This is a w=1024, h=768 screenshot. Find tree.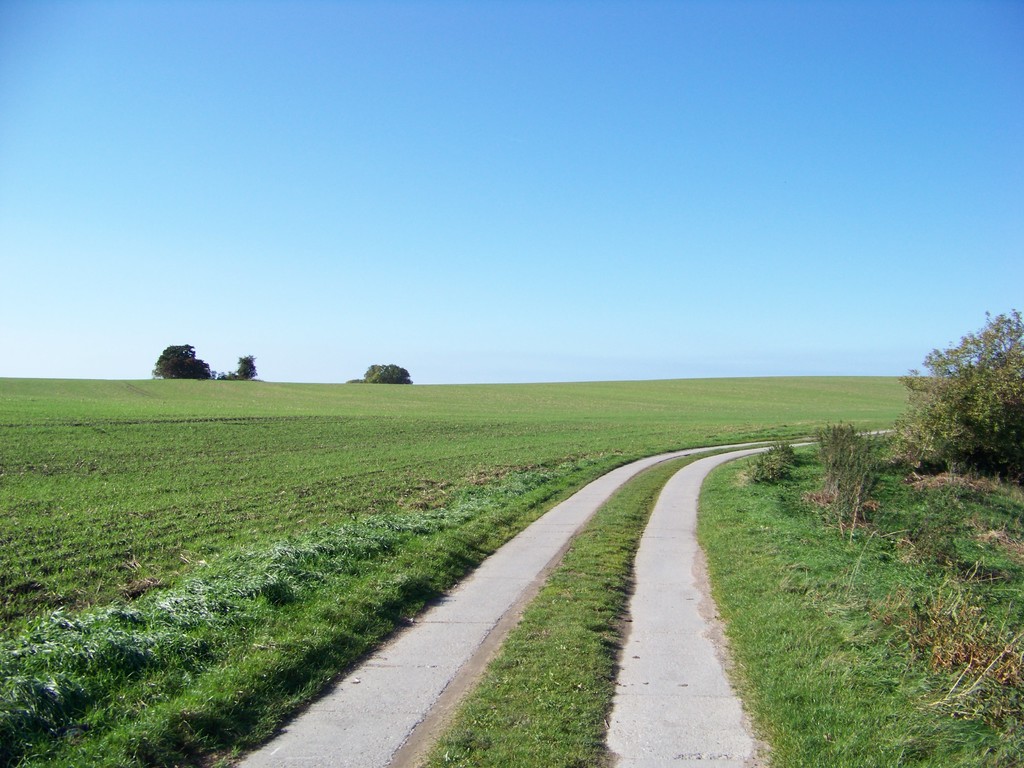
Bounding box: [353,366,409,382].
